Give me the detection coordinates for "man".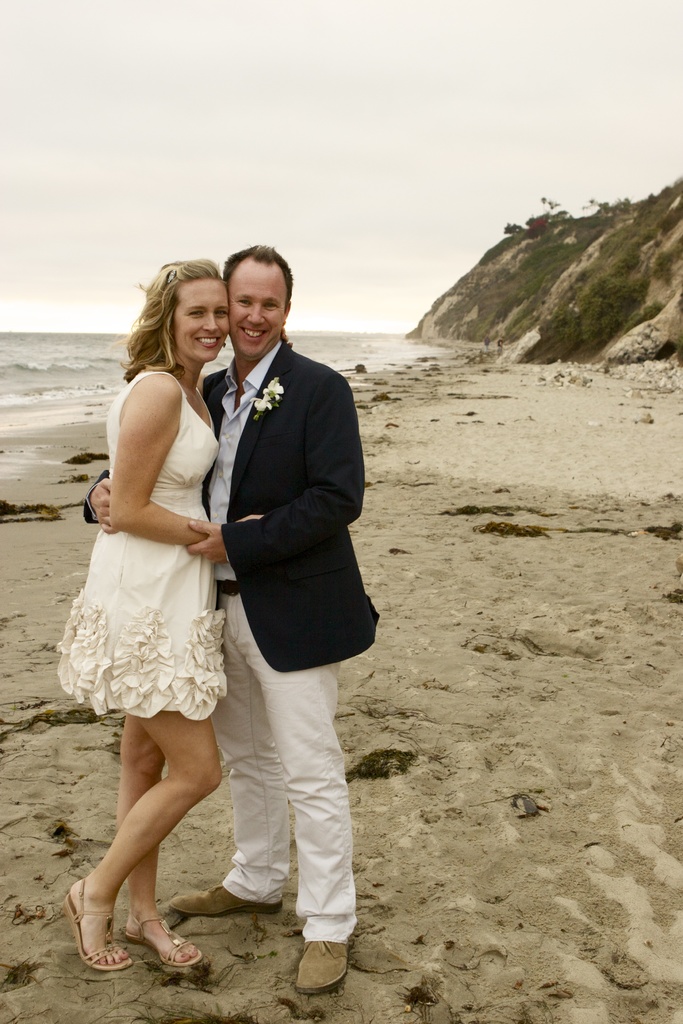
rect(120, 225, 348, 937).
